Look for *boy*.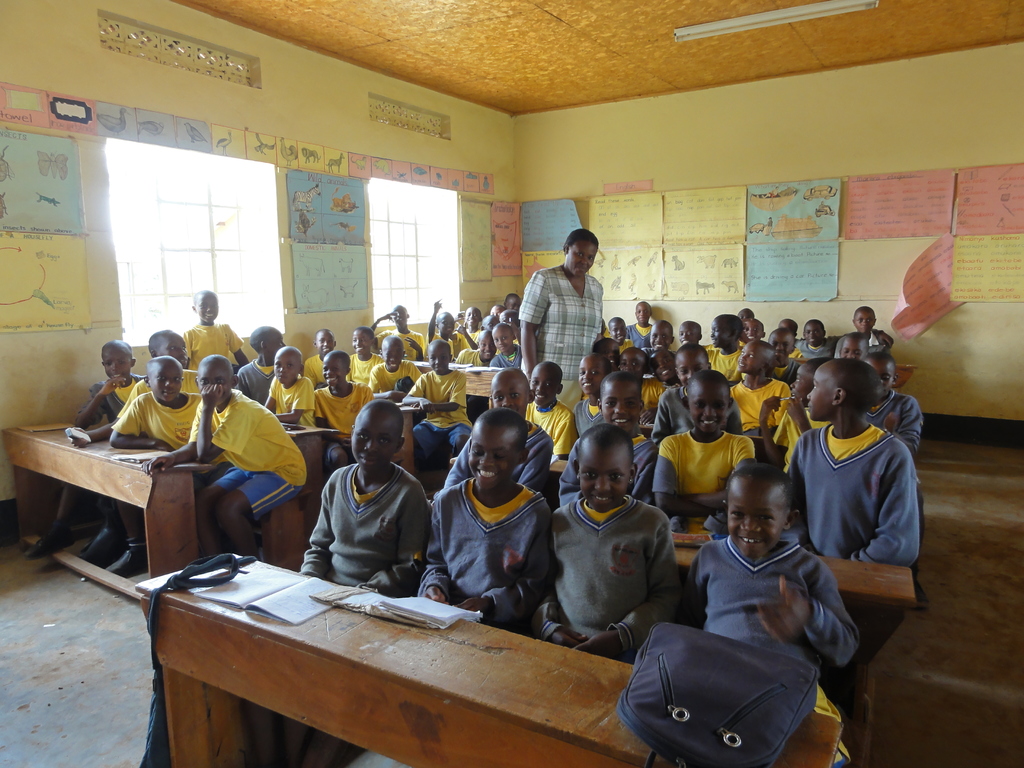
Found: (523,420,678,662).
